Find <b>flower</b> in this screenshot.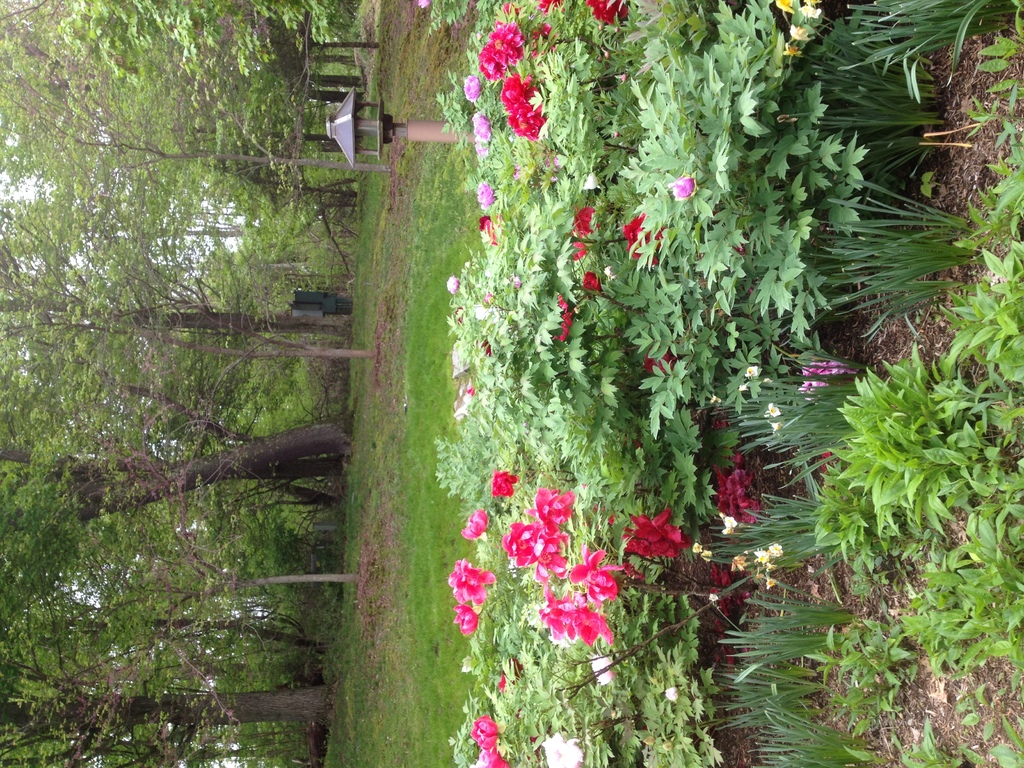
The bounding box for <b>flower</b> is Rect(623, 210, 672, 264).
